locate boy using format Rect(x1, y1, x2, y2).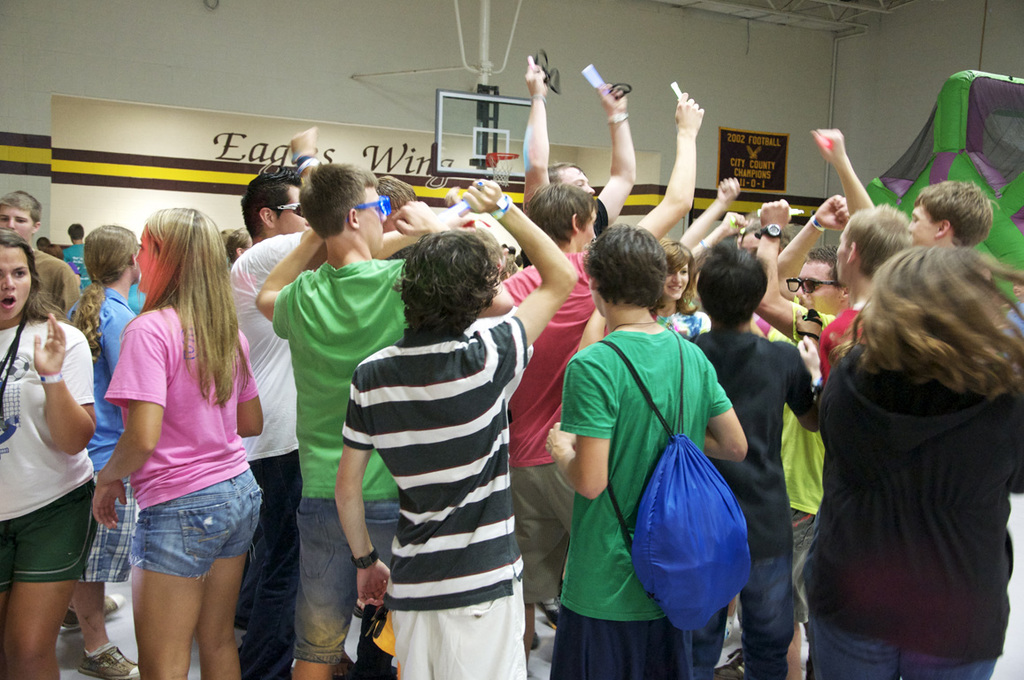
Rect(751, 192, 849, 666).
